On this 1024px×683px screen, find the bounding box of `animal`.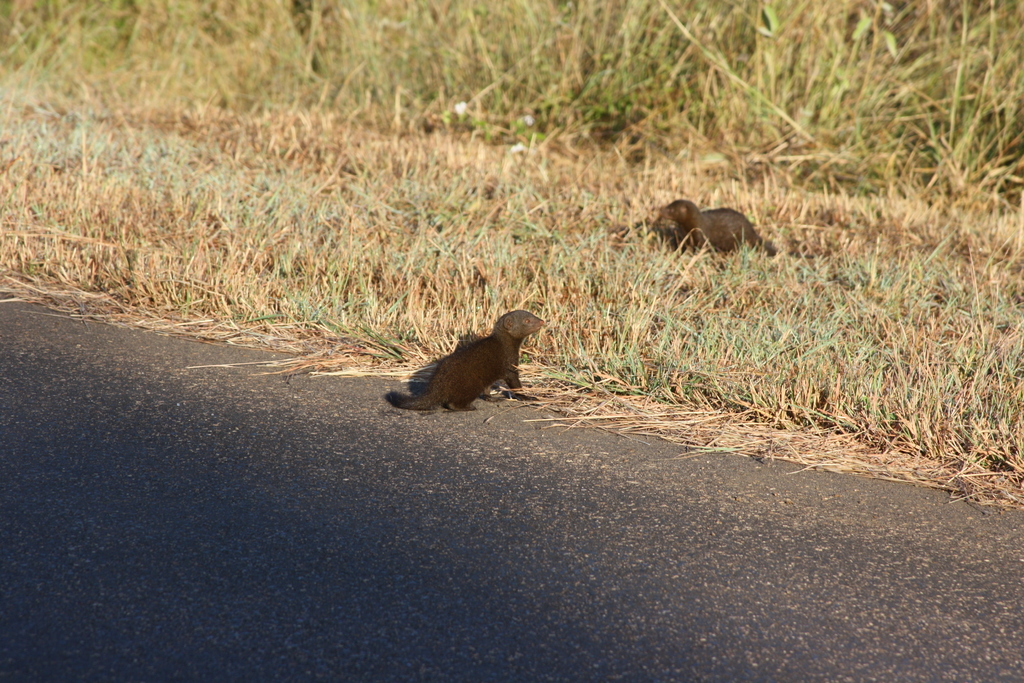
Bounding box: detection(383, 306, 552, 416).
